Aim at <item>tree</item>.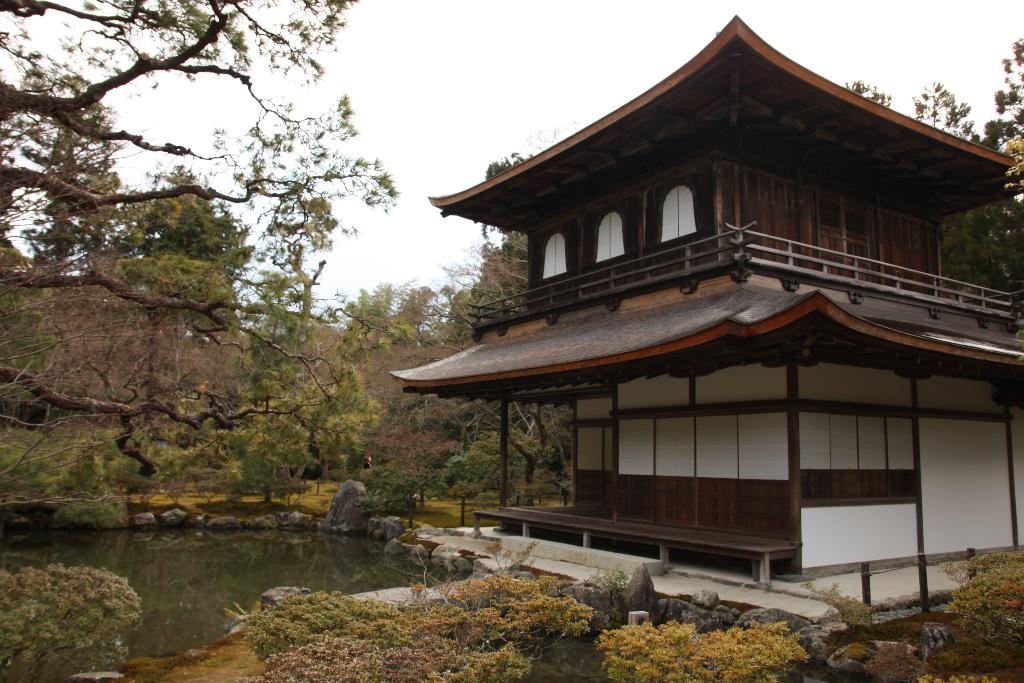
Aimed at (341, 274, 440, 477).
